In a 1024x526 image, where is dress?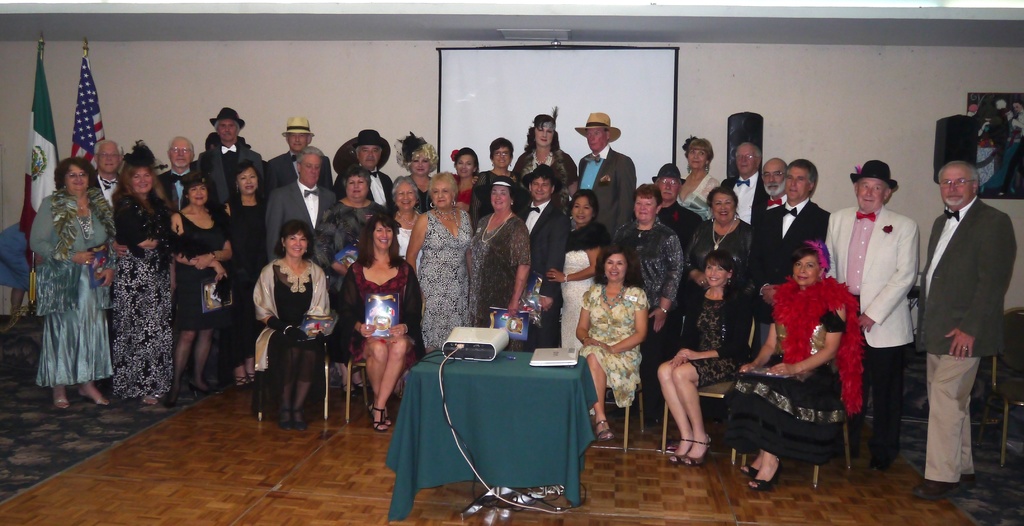
{"x1": 23, "y1": 186, "x2": 113, "y2": 390}.
